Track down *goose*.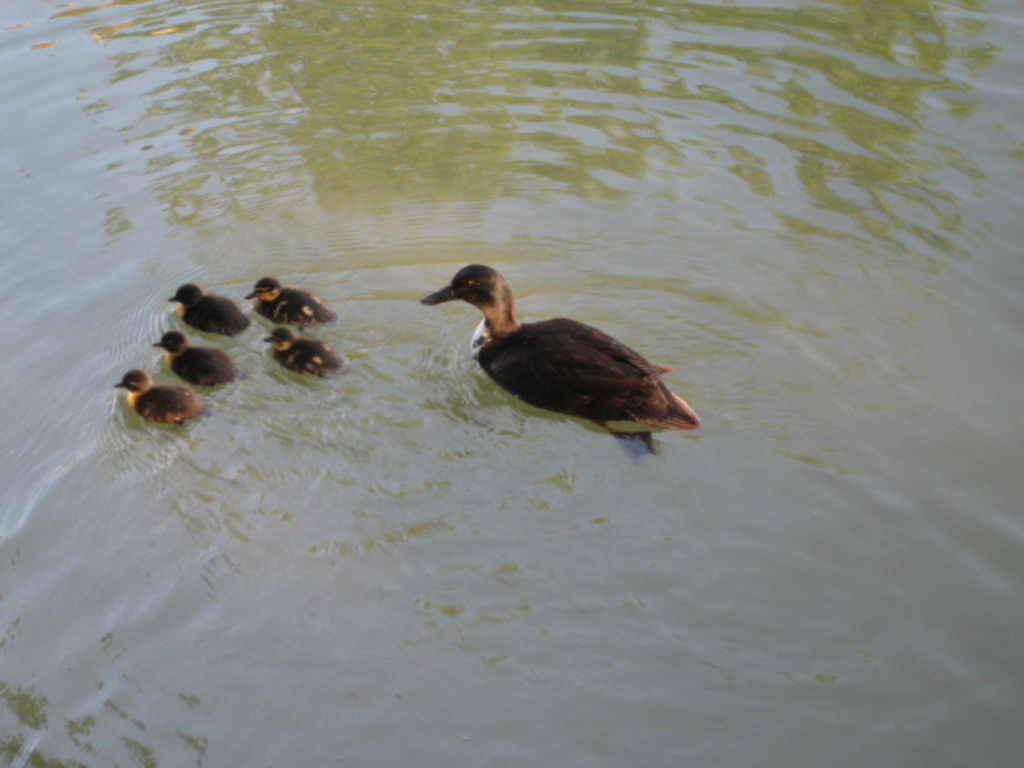
Tracked to [x1=416, y1=266, x2=702, y2=443].
